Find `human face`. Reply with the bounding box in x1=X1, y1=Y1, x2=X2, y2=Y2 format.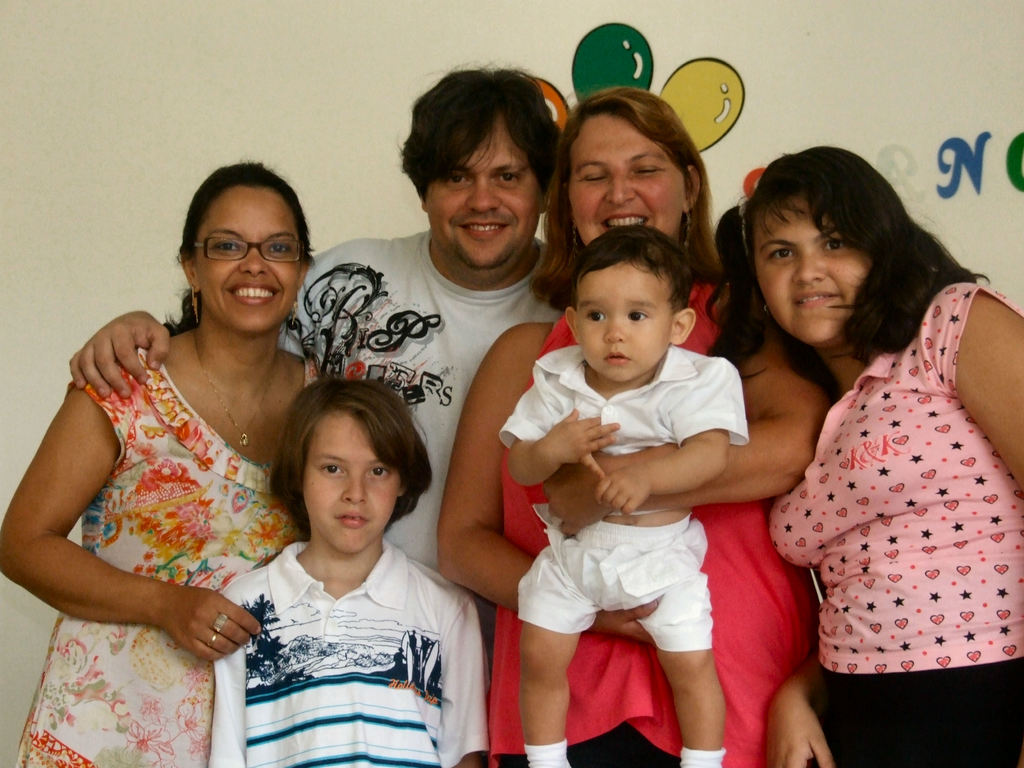
x1=191, y1=187, x2=299, y2=331.
